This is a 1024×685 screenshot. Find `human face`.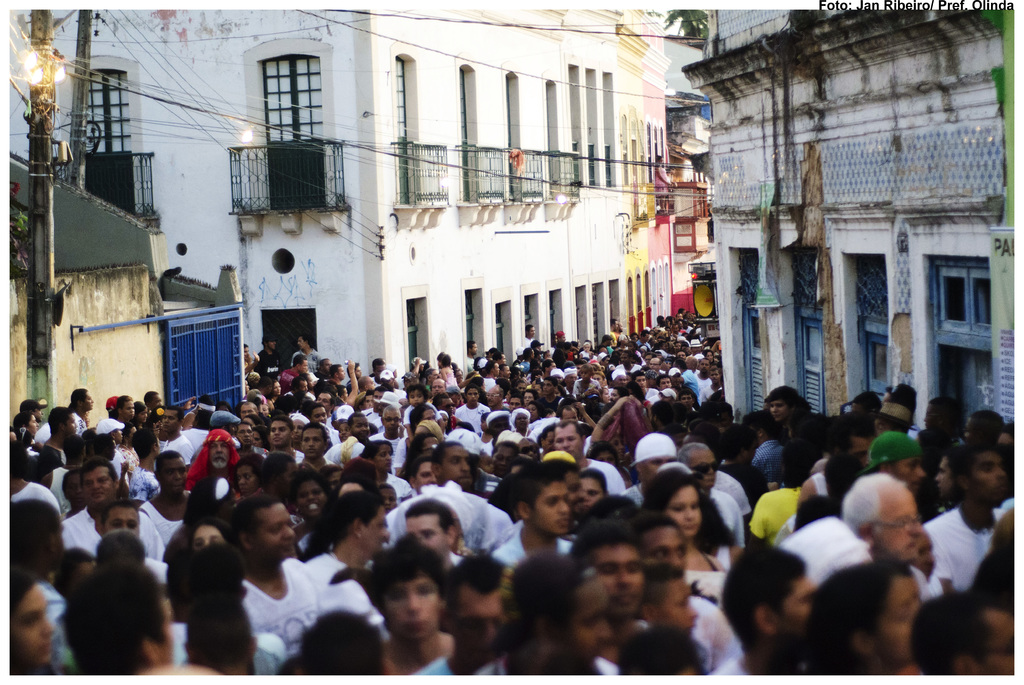
Bounding box: (107,422,123,445).
